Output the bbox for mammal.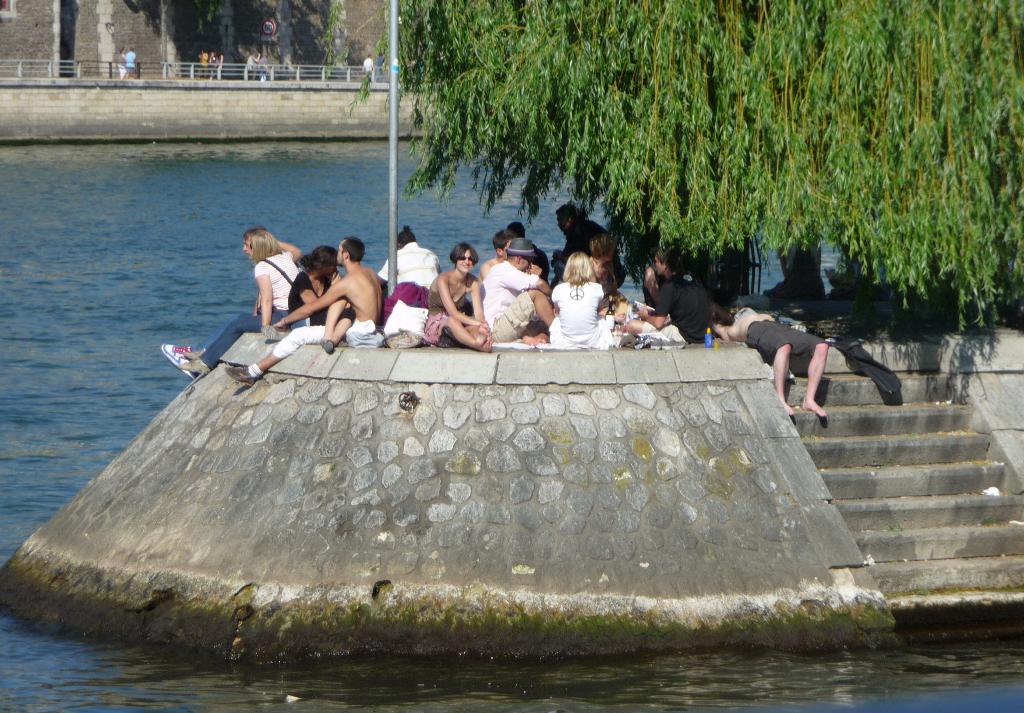
{"x1": 825, "y1": 232, "x2": 893, "y2": 303}.
